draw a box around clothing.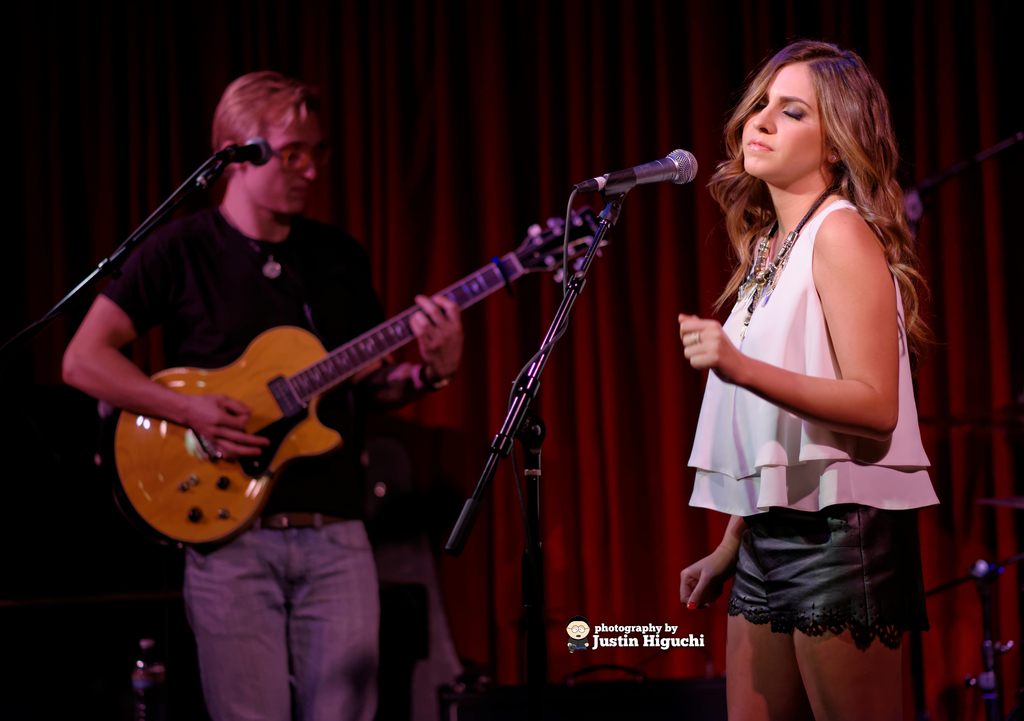
(690, 149, 926, 606).
